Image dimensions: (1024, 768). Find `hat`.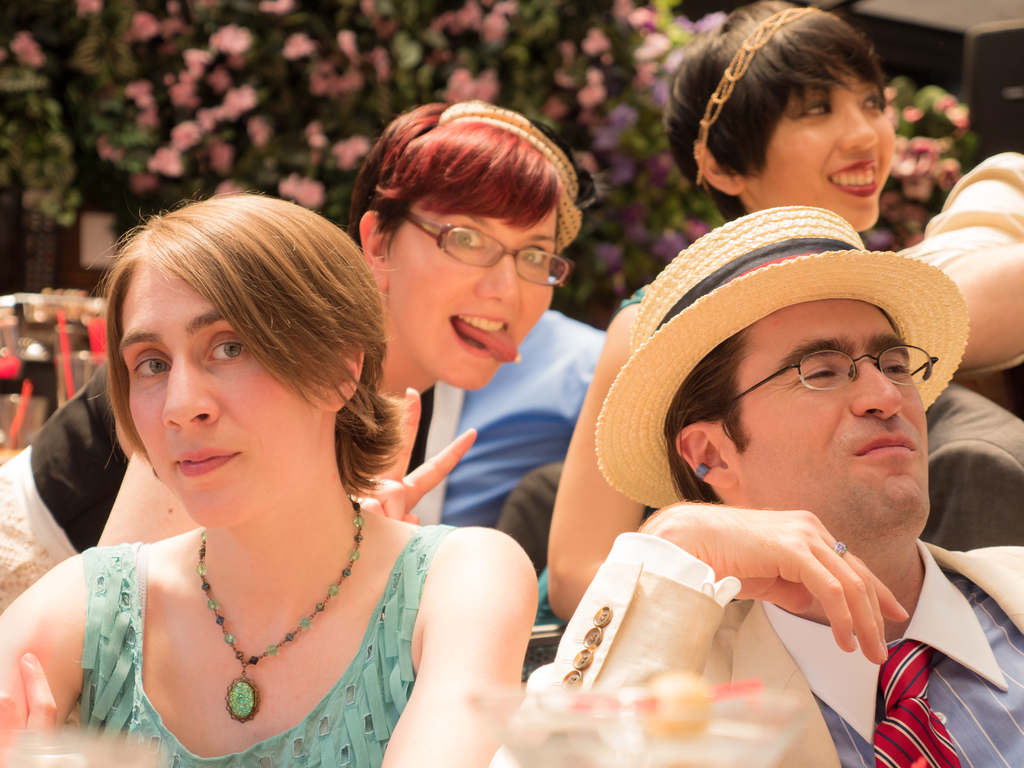
598,202,975,511.
